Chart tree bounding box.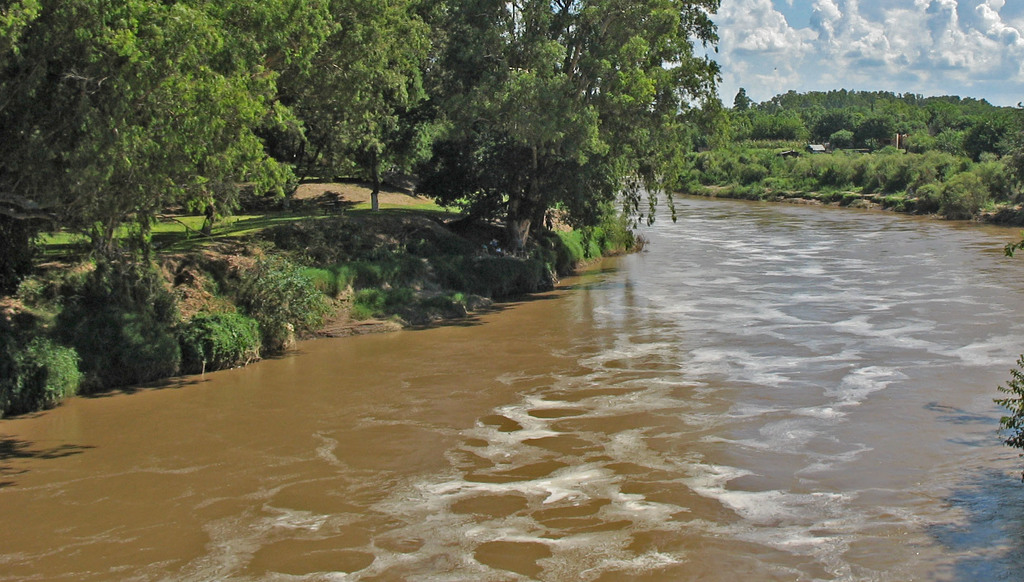
Charted: [0,0,122,290].
